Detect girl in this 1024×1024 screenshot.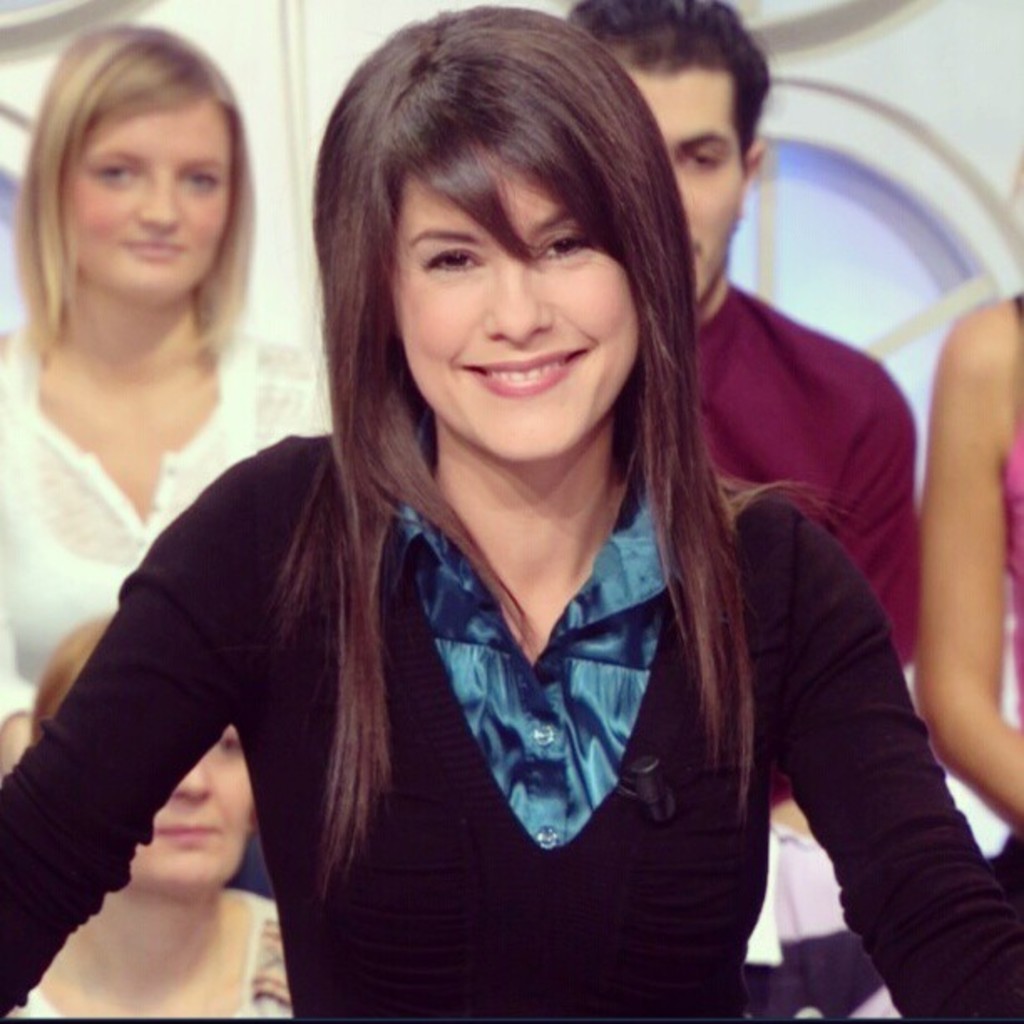
Detection: box=[0, 18, 333, 765].
